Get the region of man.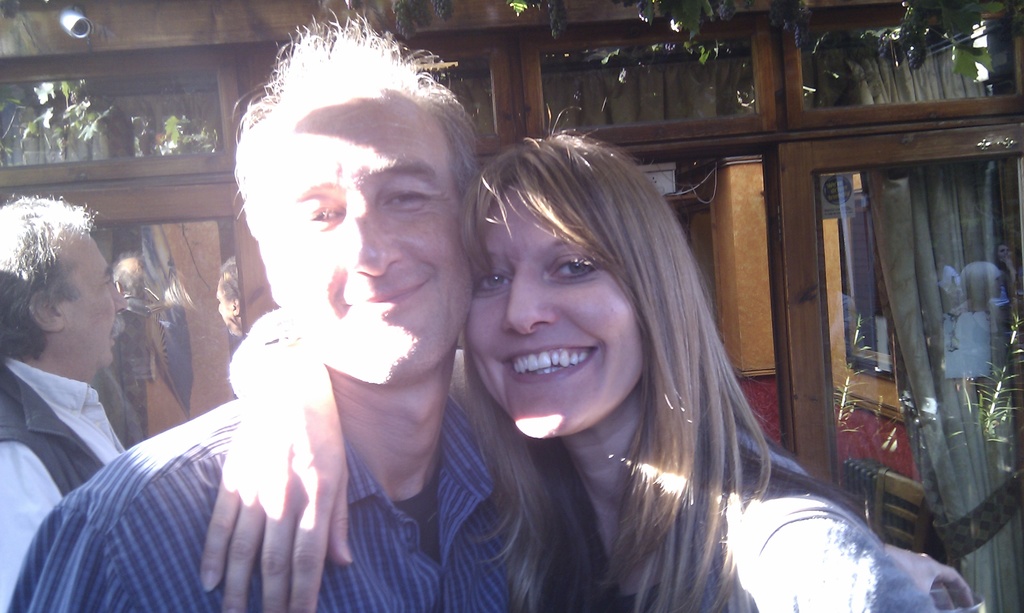
(115, 54, 539, 612).
